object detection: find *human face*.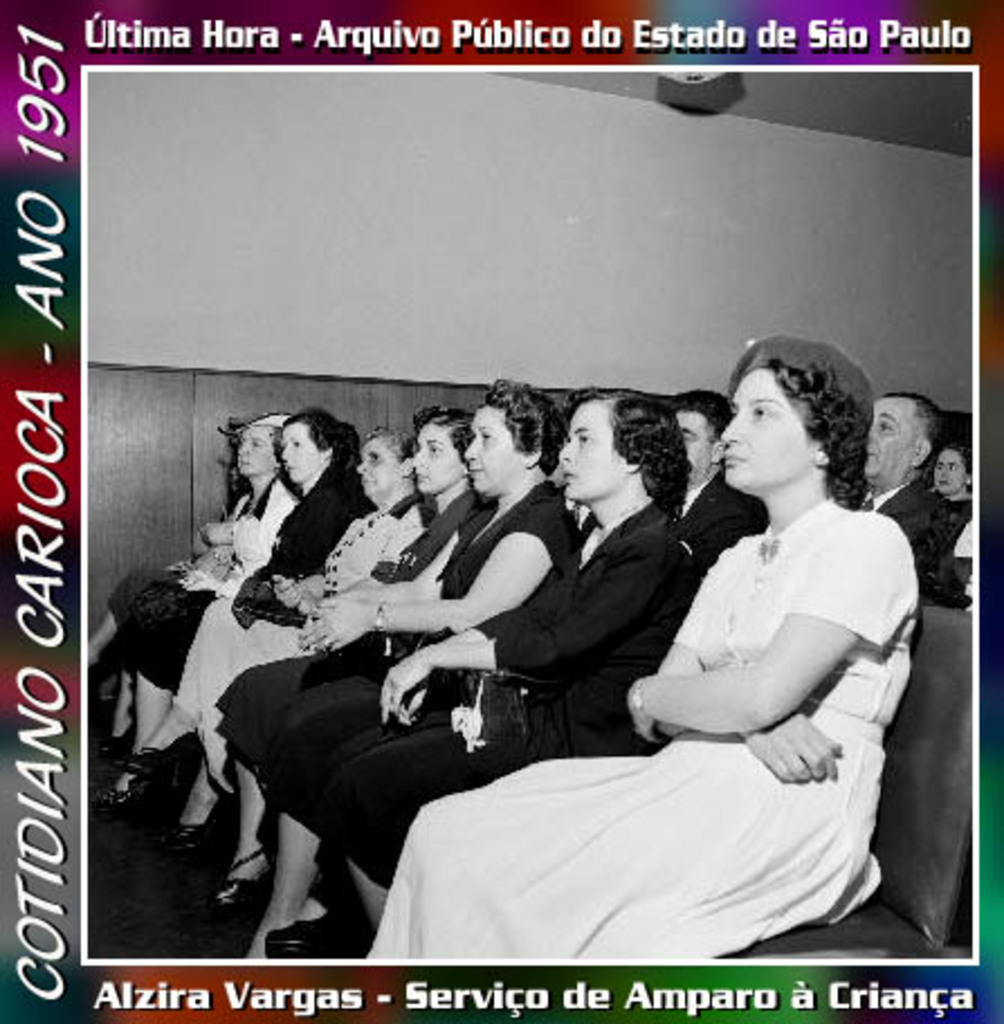
pyautogui.locateOnScreen(465, 406, 519, 492).
